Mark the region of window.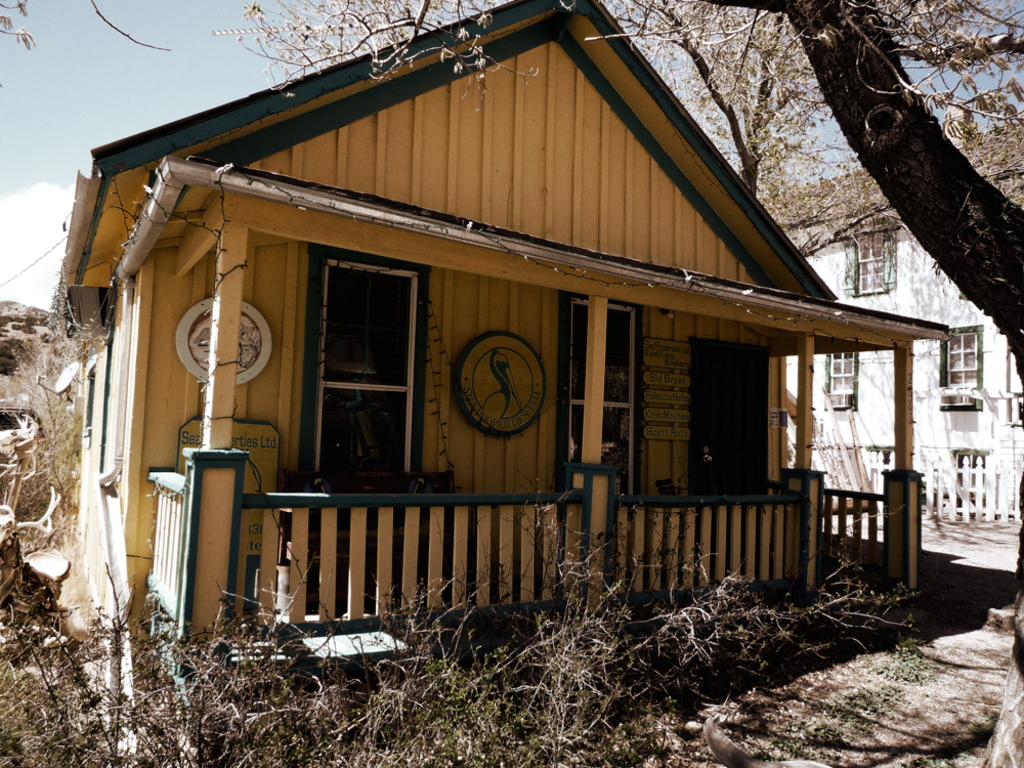
Region: (left=828, top=352, right=866, bottom=412).
